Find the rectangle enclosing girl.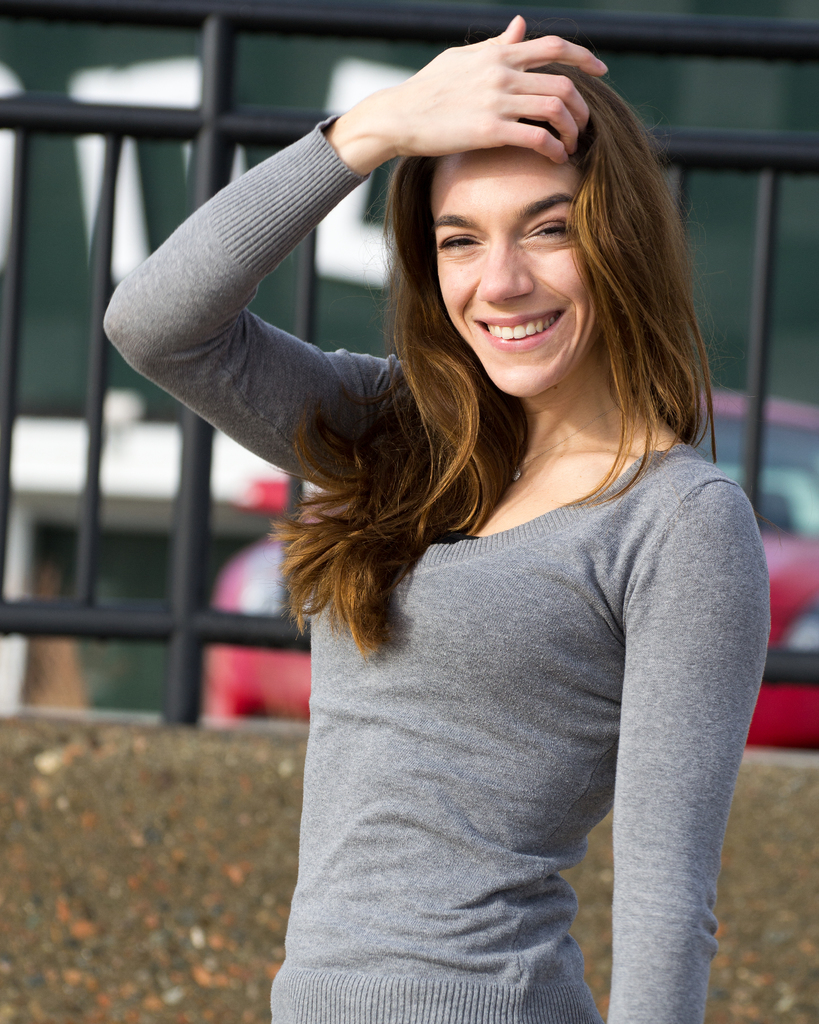
bbox=(99, 13, 771, 1023).
